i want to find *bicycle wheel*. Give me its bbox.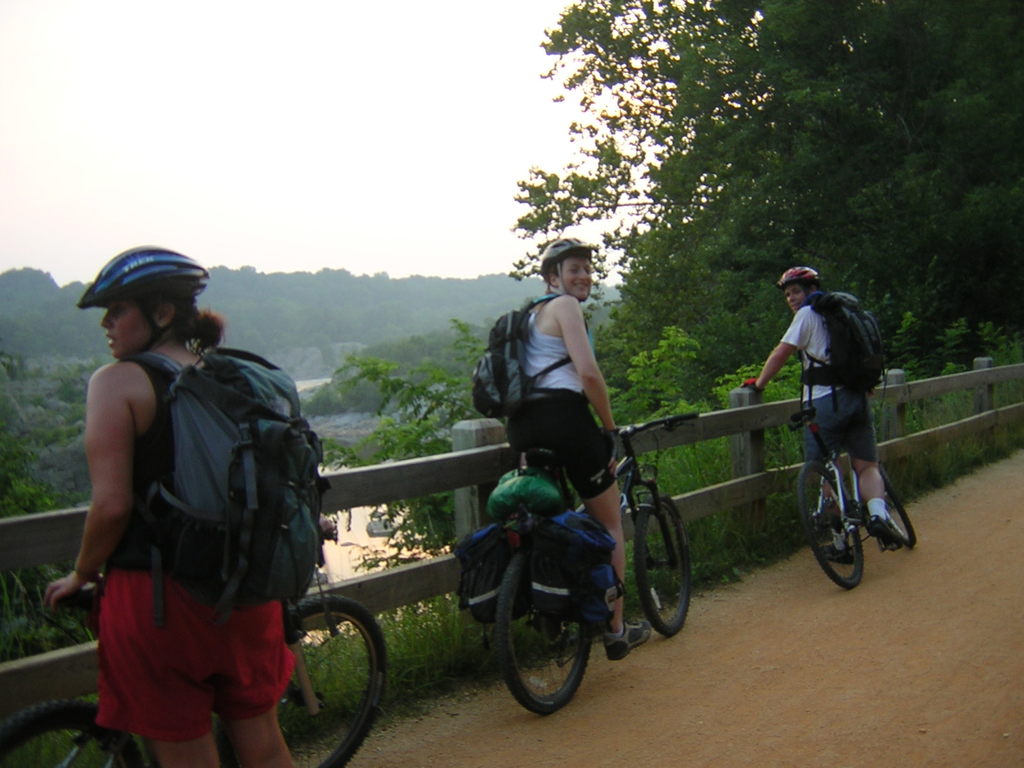
region(628, 494, 689, 637).
